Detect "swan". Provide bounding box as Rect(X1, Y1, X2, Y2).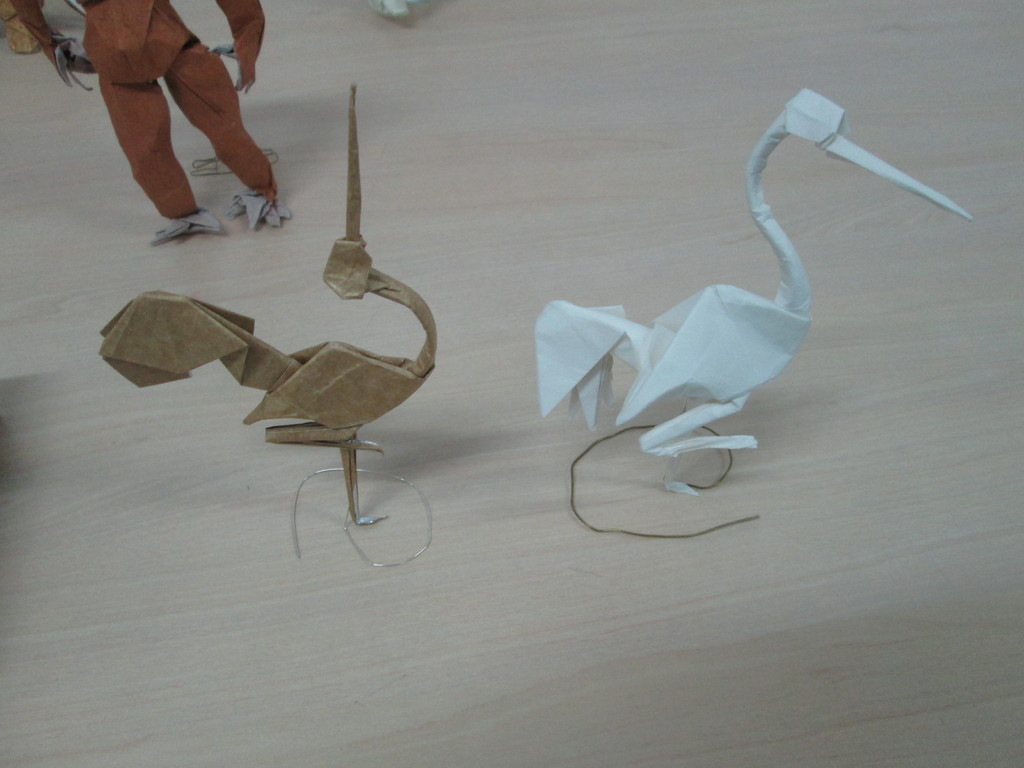
Rect(531, 92, 979, 498).
